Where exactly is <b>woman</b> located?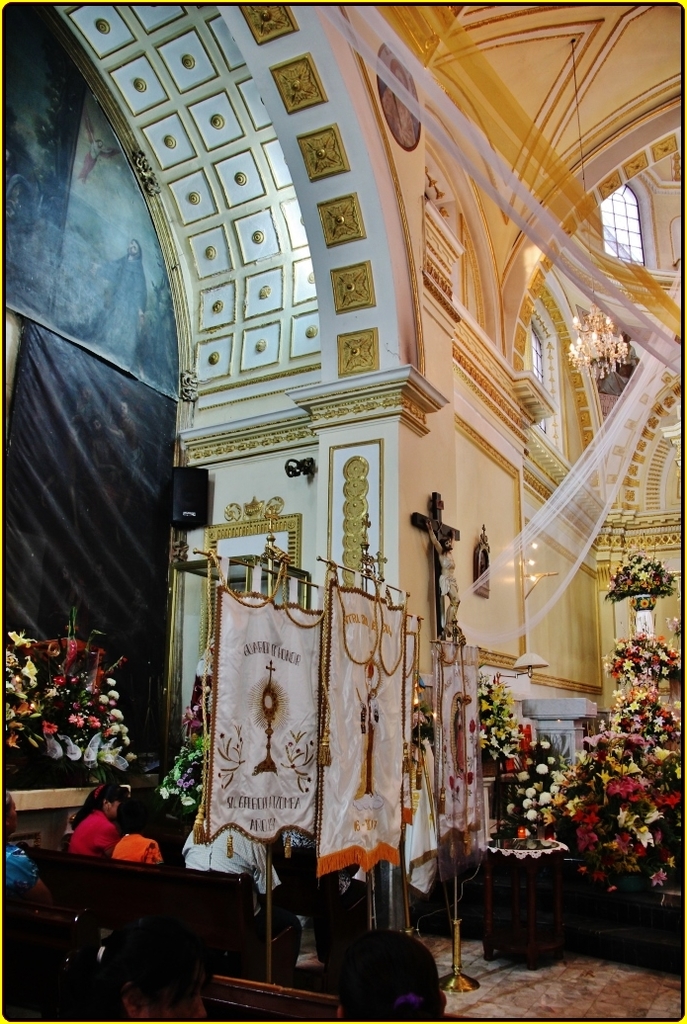
Its bounding box is Rect(0, 783, 50, 912).
